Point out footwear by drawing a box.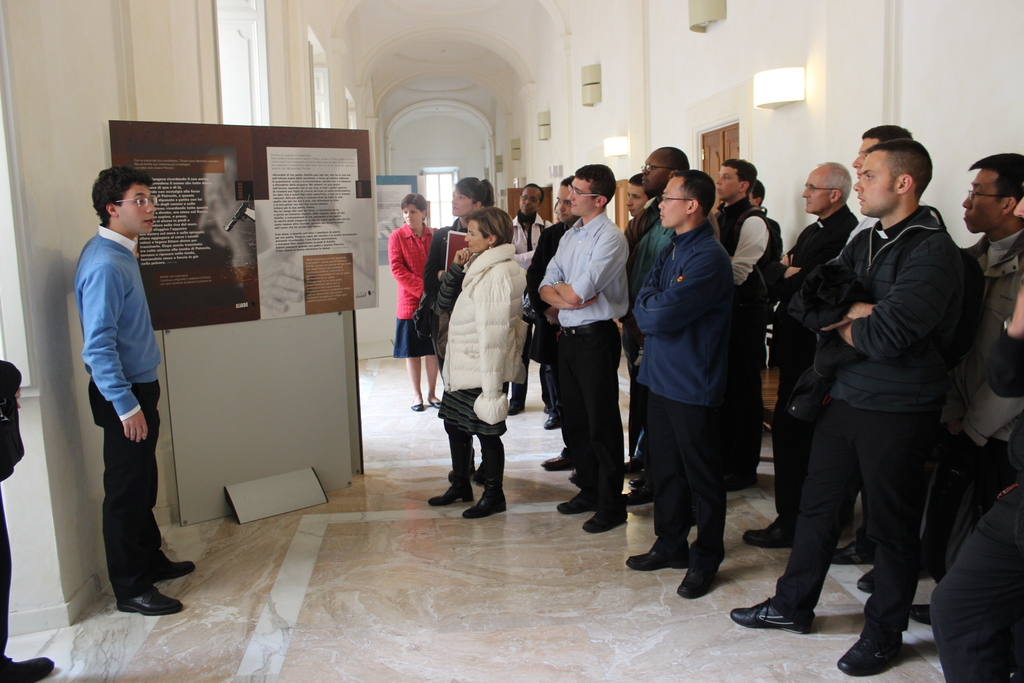
[831, 540, 874, 565].
